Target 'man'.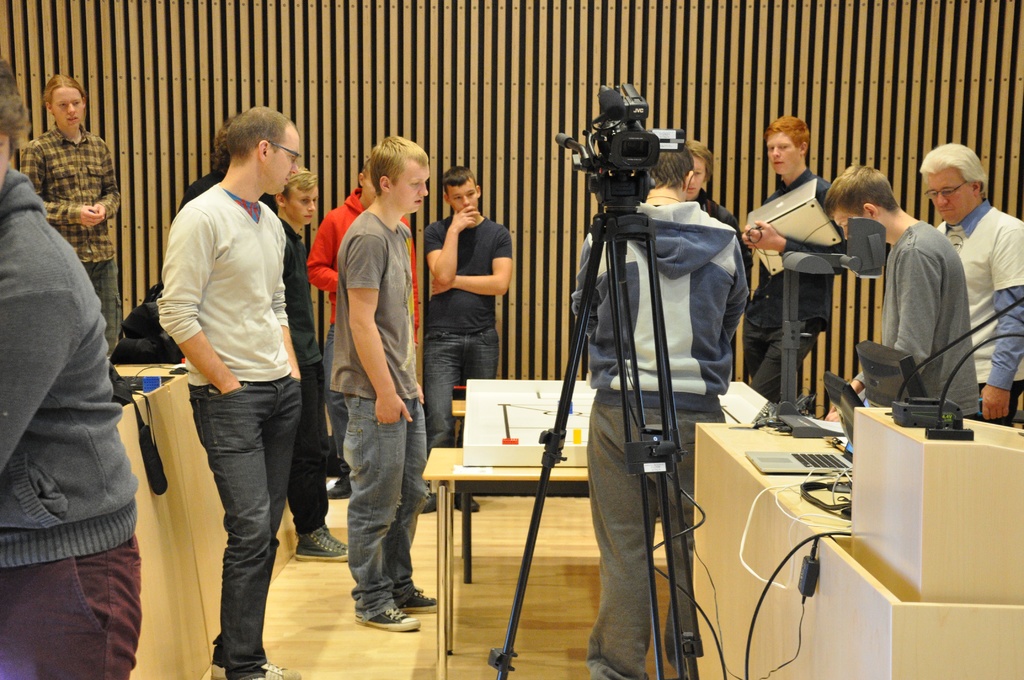
Target region: {"left": 820, "top": 159, "right": 986, "bottom": 413}.
